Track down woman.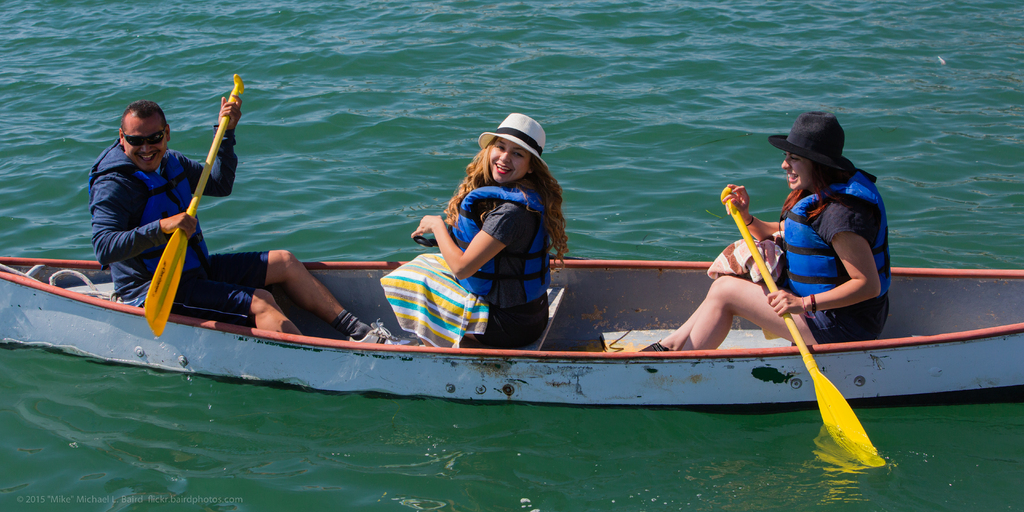
Tracked to 627/111/896/359.
